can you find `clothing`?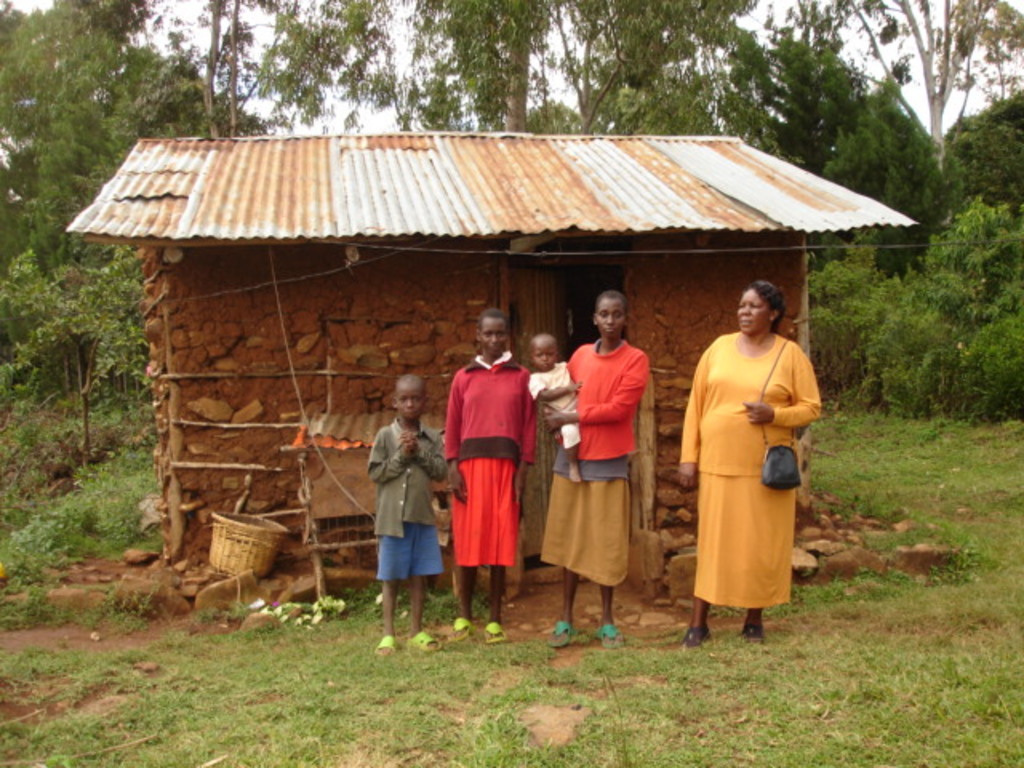
Yes, bounding box: x1=442 y1=354 x2=539 y2=600.
